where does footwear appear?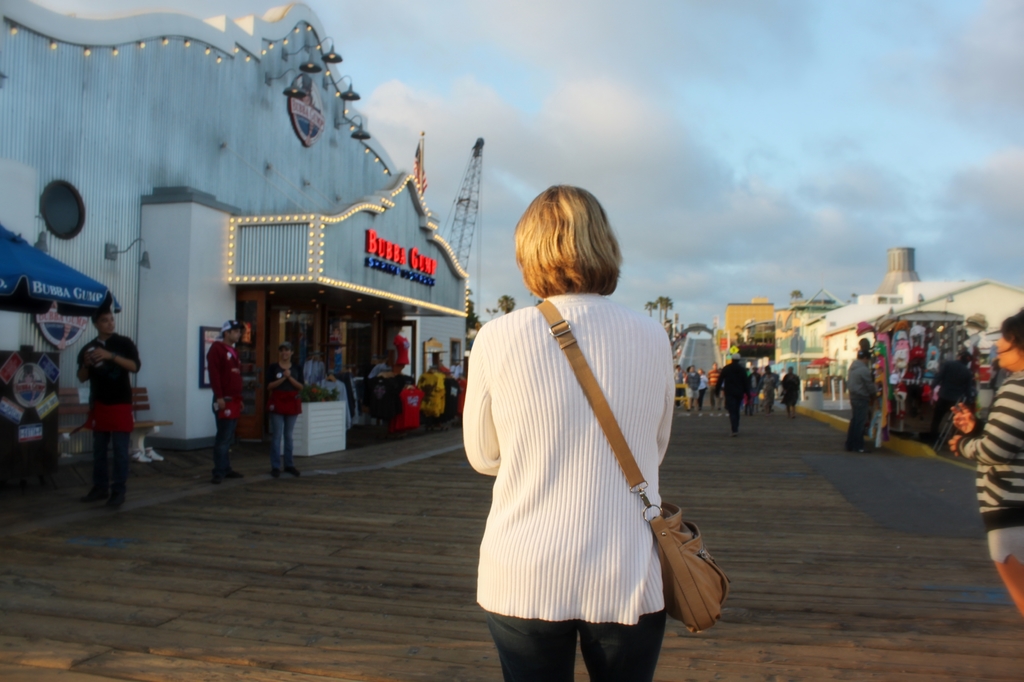
Appears at {"left": 271, "top": 464, "right": 282, "bottom": 480}.
